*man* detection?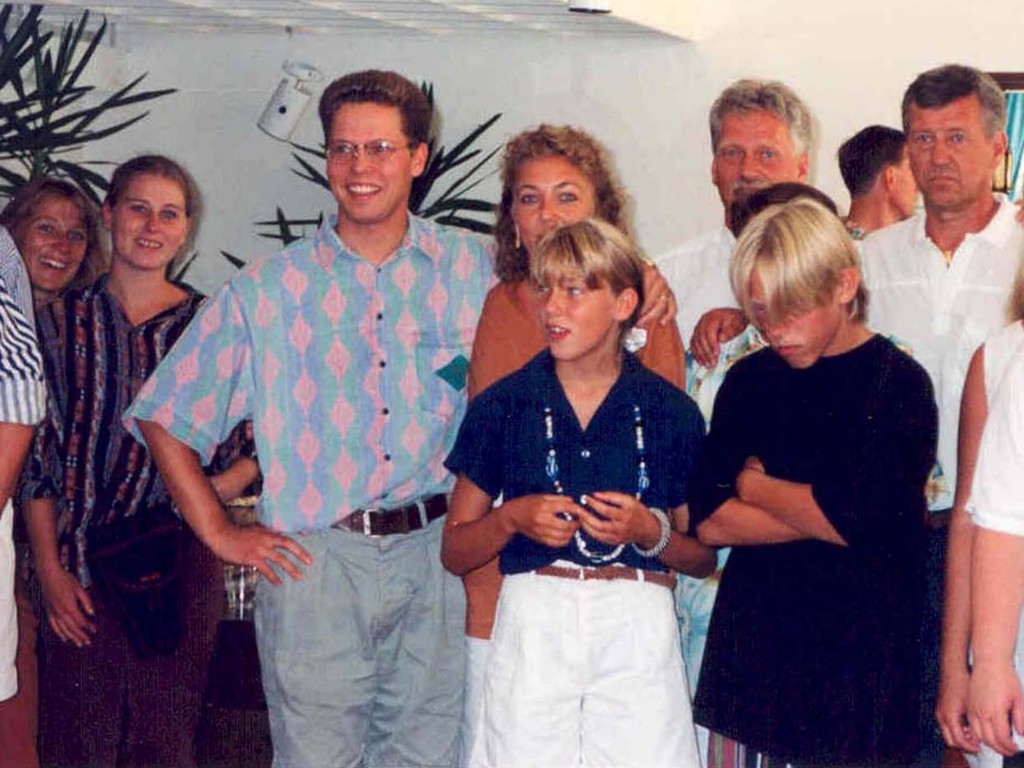
box=[653, 76, 813, 355]
